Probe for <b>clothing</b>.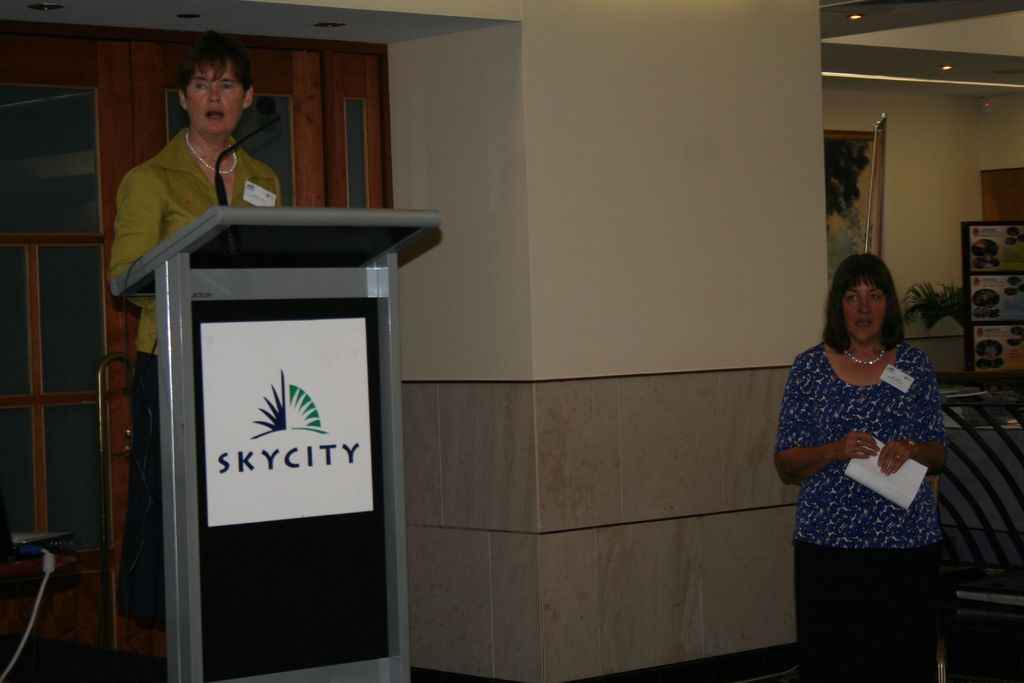
Probe result: bbox(101, 126, 281, 634).
